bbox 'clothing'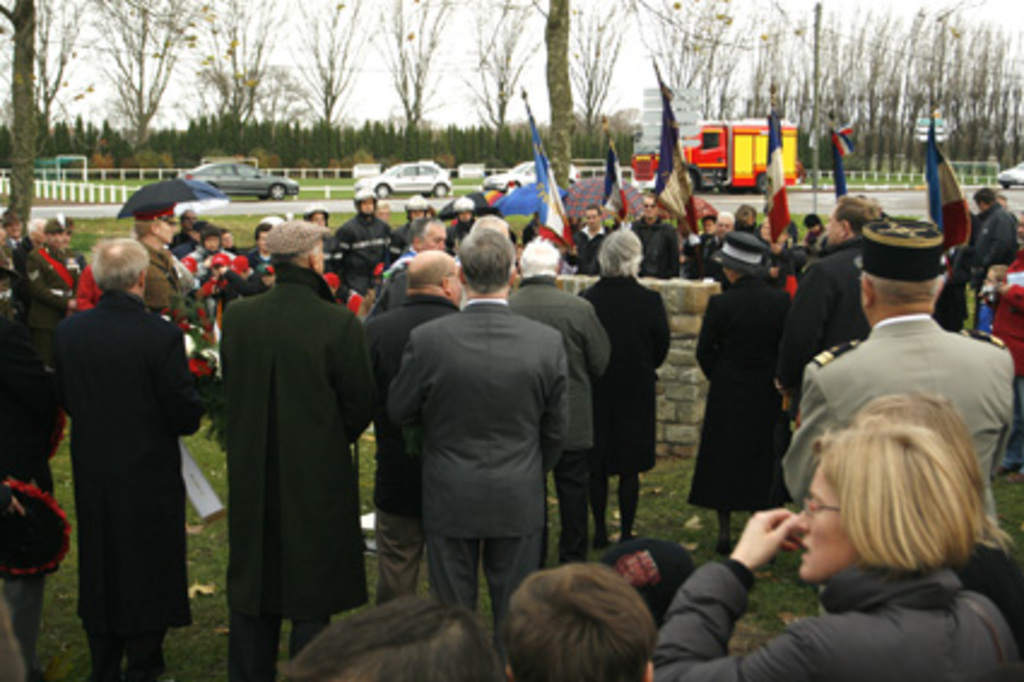
crop(395, 224, 419, 270)
